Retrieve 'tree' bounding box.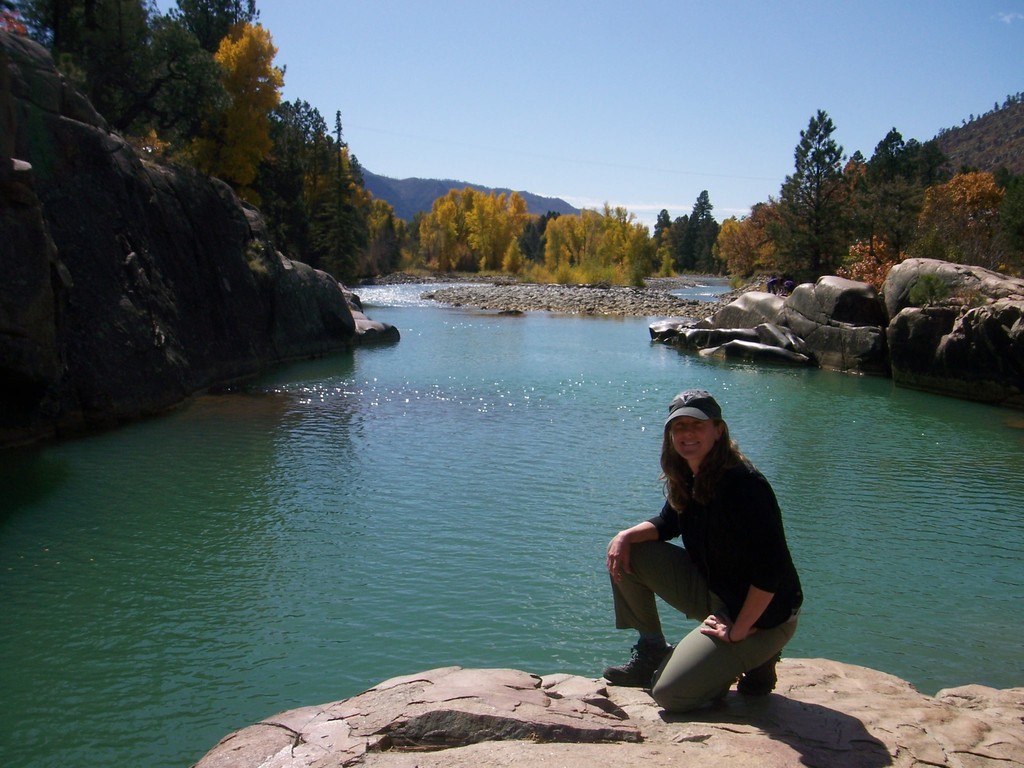
Bounding box: [x1=0, y1=0, x2=416, y2=273].
